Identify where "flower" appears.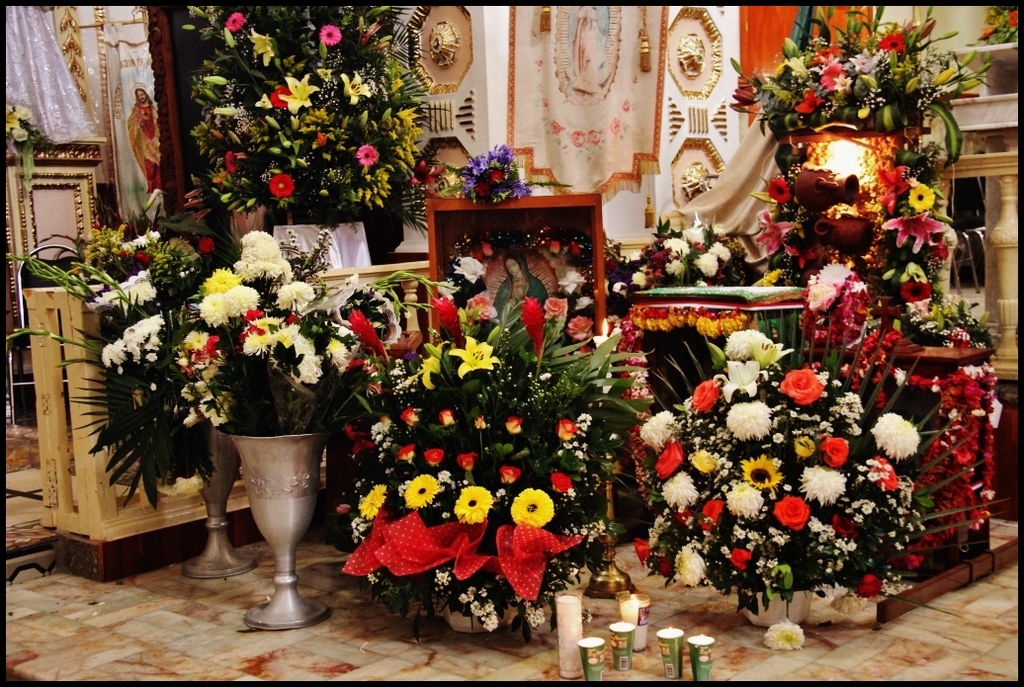
Appears at bbox=[270, 174, 294, 201].
